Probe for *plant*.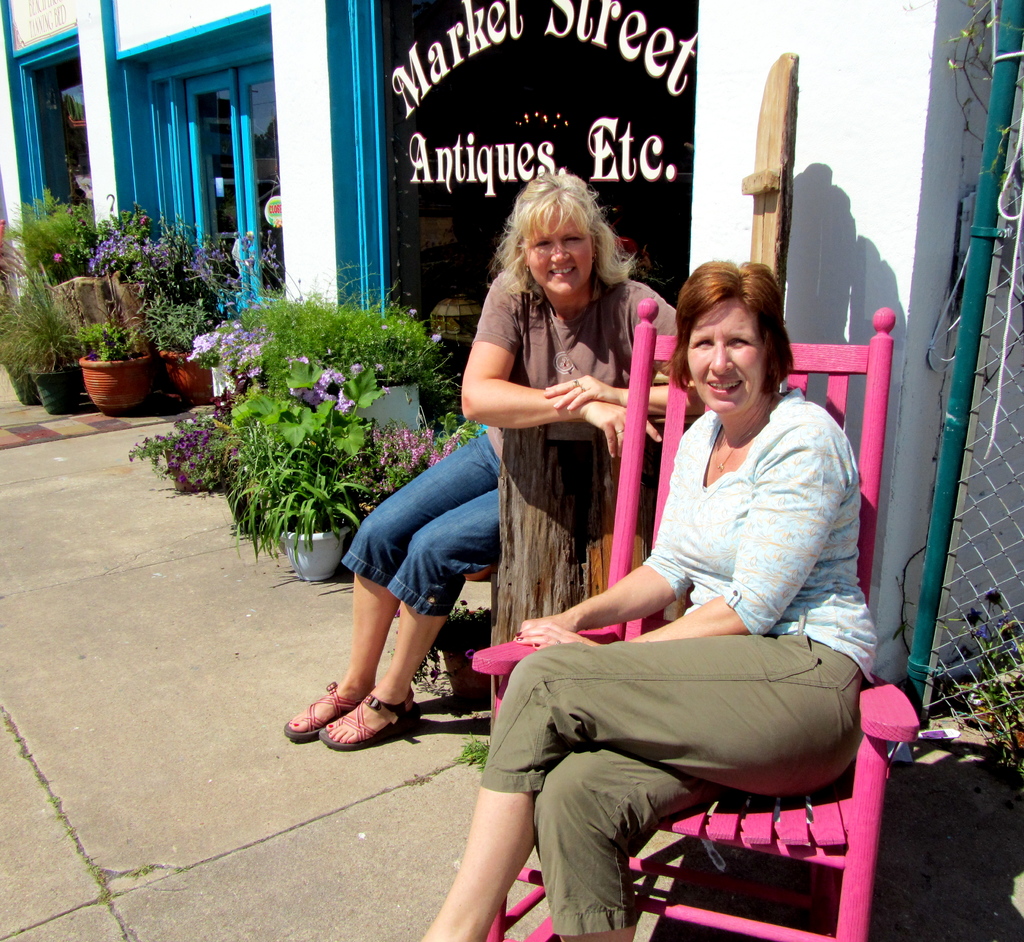
Probe result: 974 619 1023 740.
